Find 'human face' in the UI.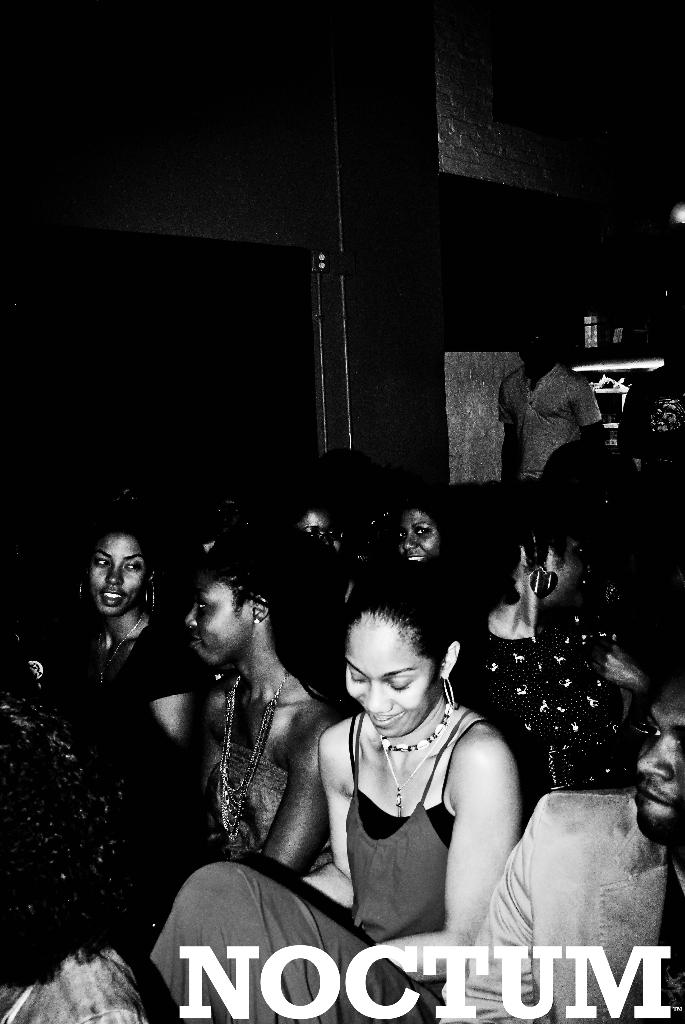
UI element at rect(637, 682, 684, 832).
